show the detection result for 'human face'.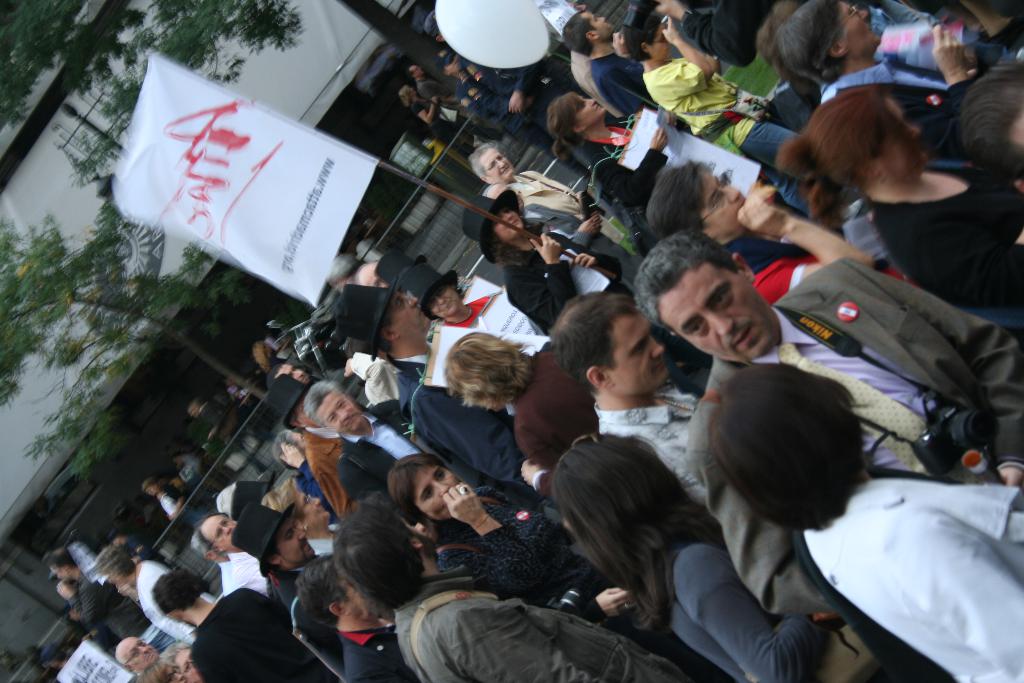
355, 258, 387, 286.
